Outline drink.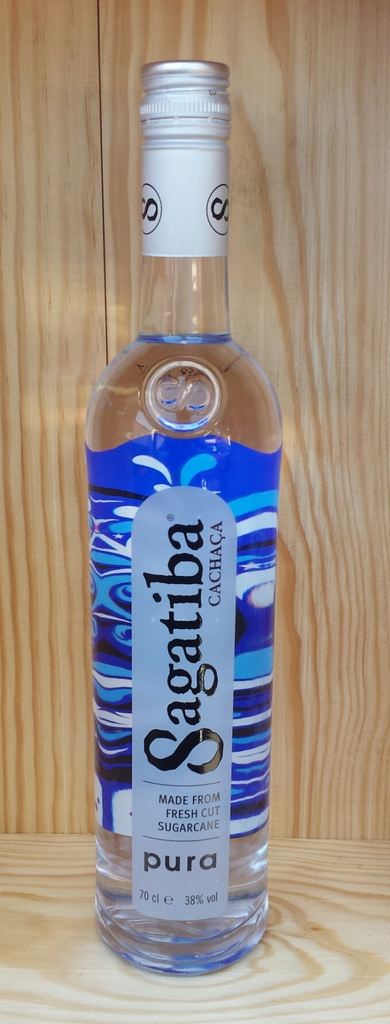
Outline: l=89, t=83, r=291, b=972.
